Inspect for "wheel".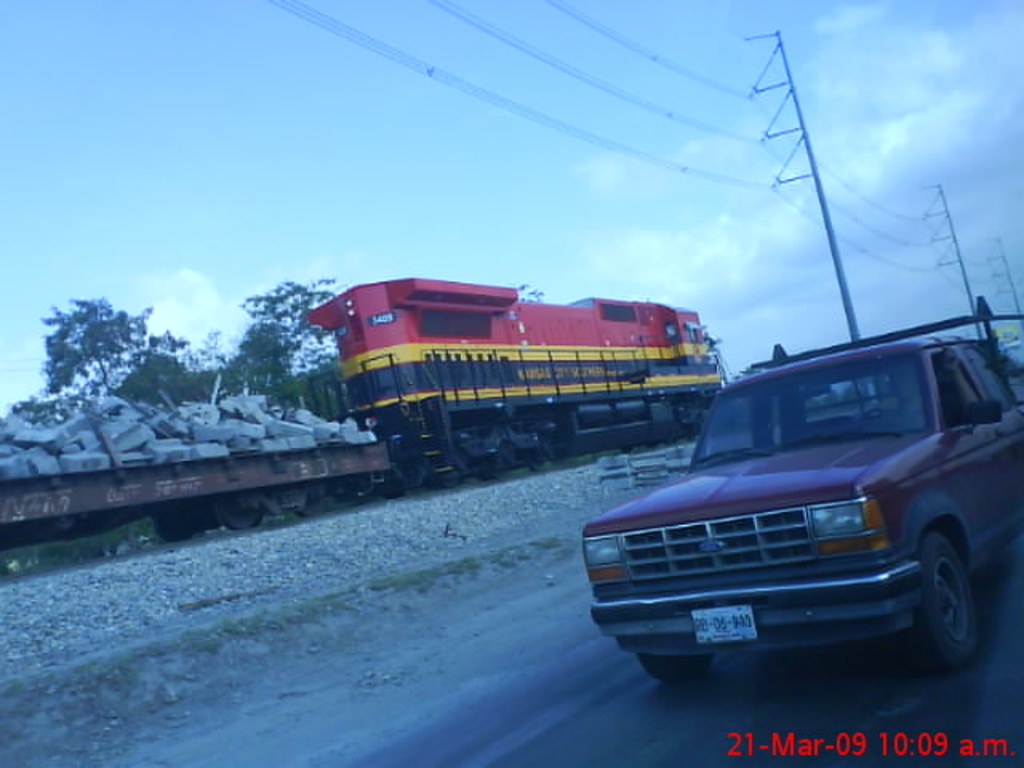
Inspection: <region>392, 469, 424, 491</region>.
